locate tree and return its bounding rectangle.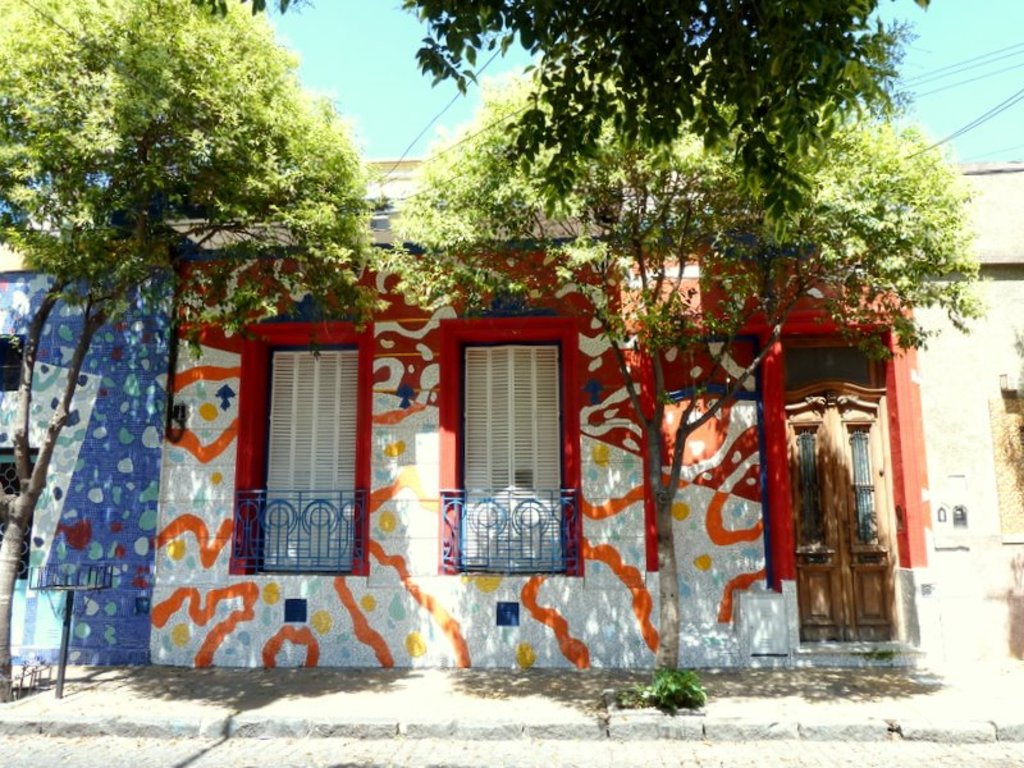
(x1=385, y1=0, x2=913, y2=225).
